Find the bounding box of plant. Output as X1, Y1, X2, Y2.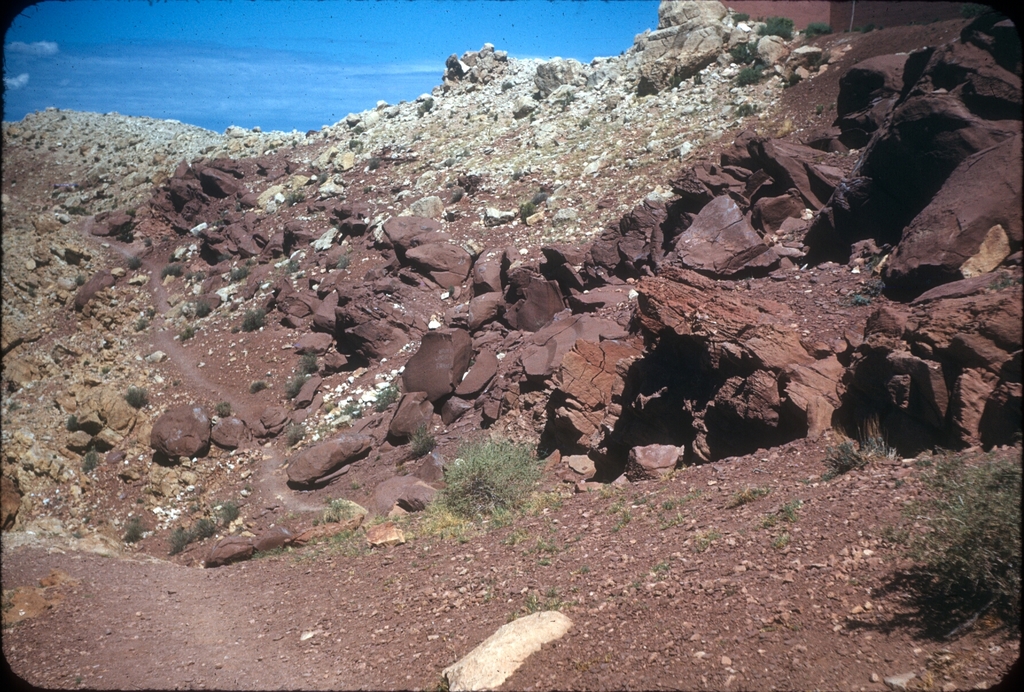
316, 168, 331, 191.
